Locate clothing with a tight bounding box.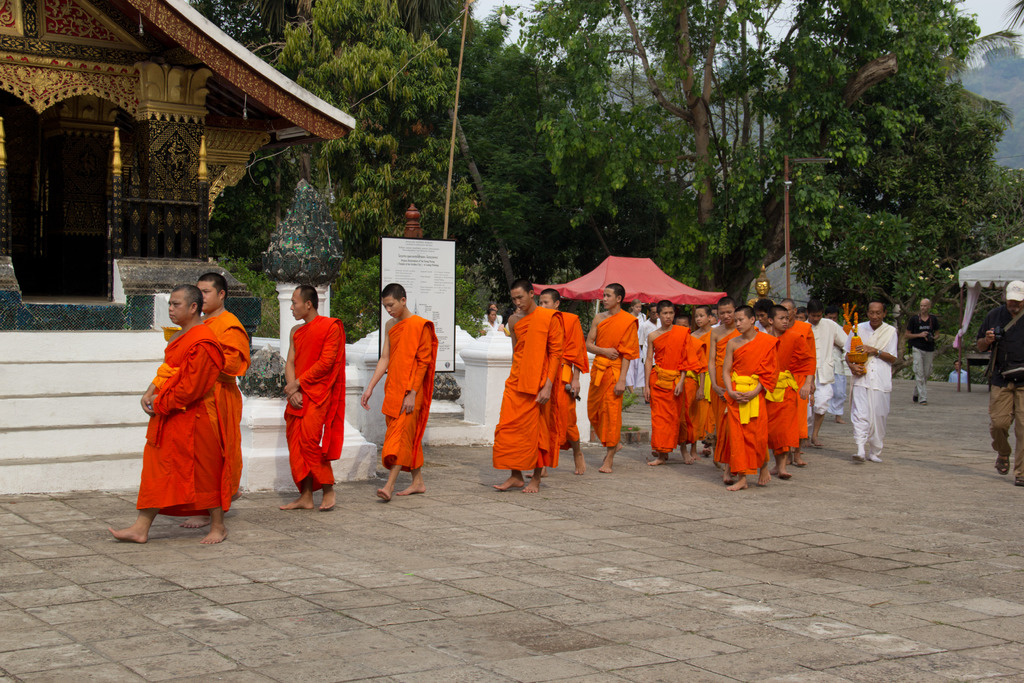
pyautogui.locateOnScreen(904, 309, 934, 400).
